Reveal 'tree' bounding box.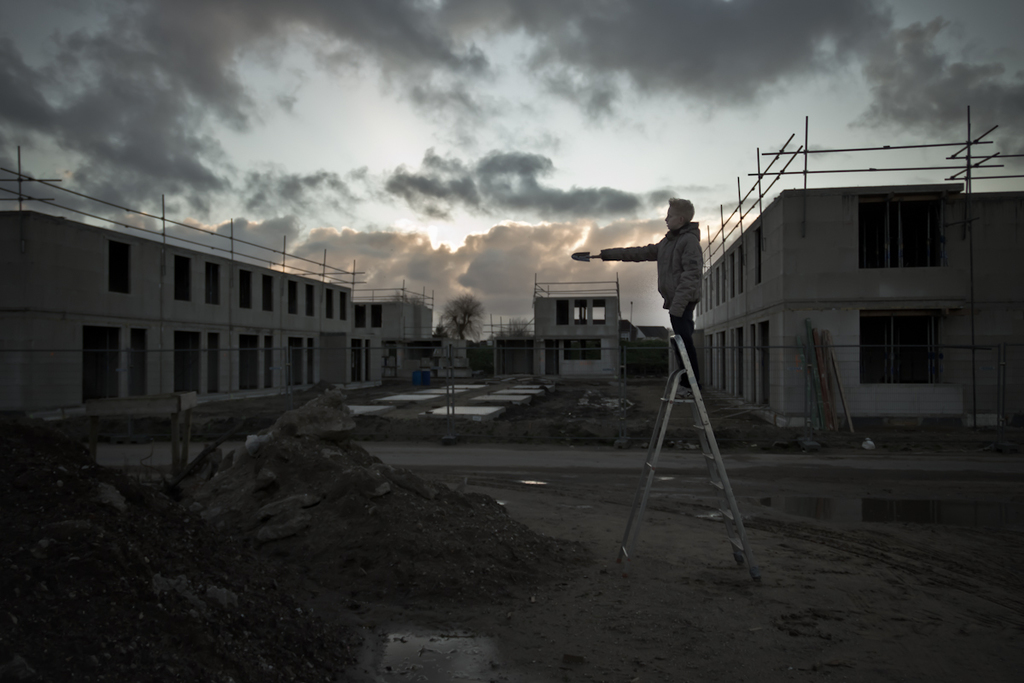
Revealed: [503,318,532,335].
